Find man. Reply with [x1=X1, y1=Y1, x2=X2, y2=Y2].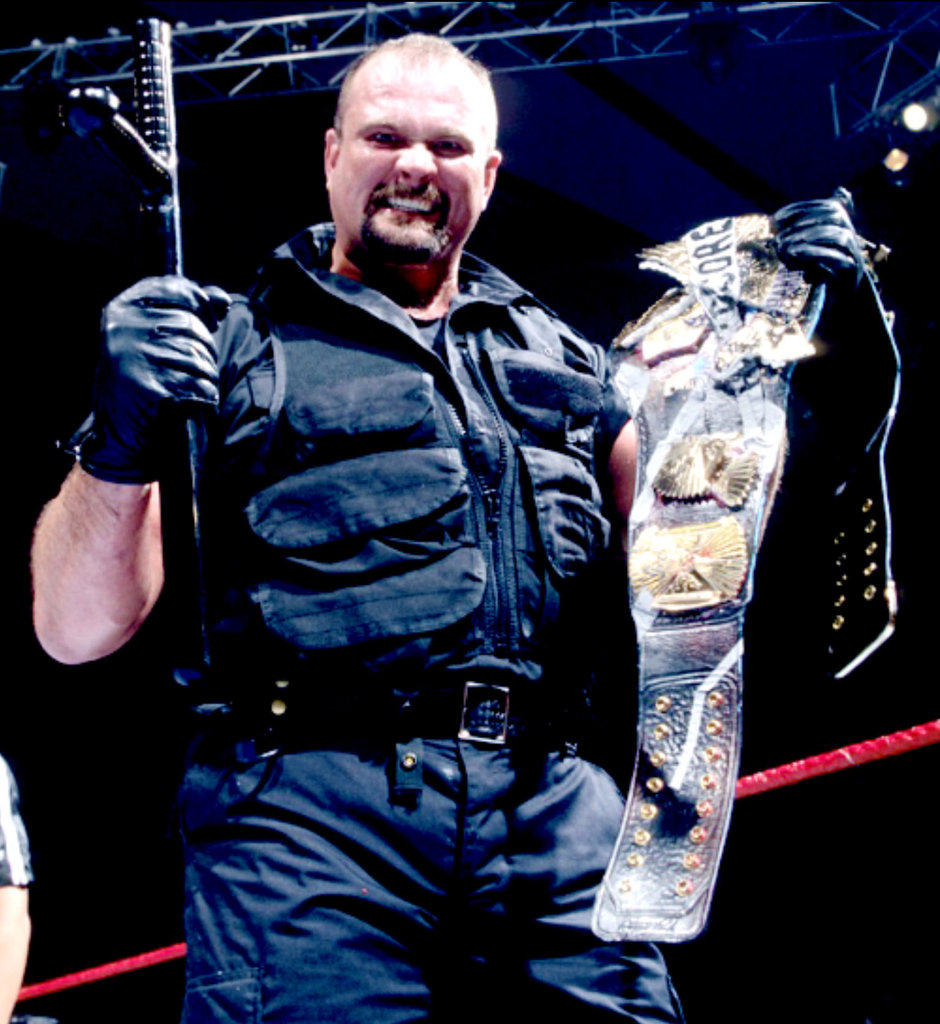
[x1=29, y1=31, x2=860, y2=1023].
